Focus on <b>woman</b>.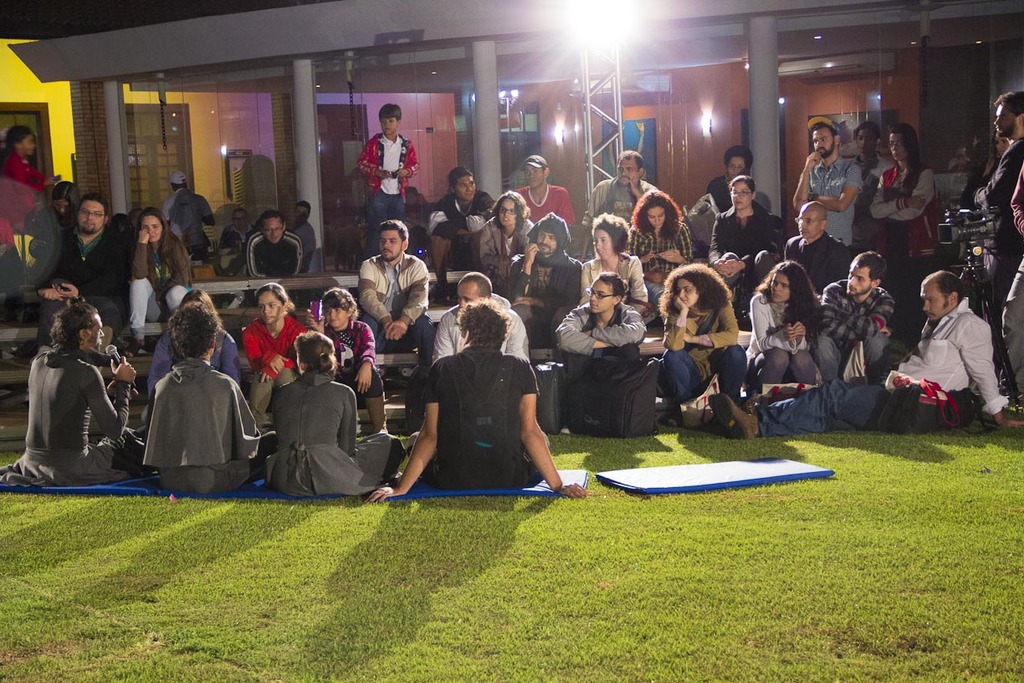
Focused at [144, 301, 265, 503].
